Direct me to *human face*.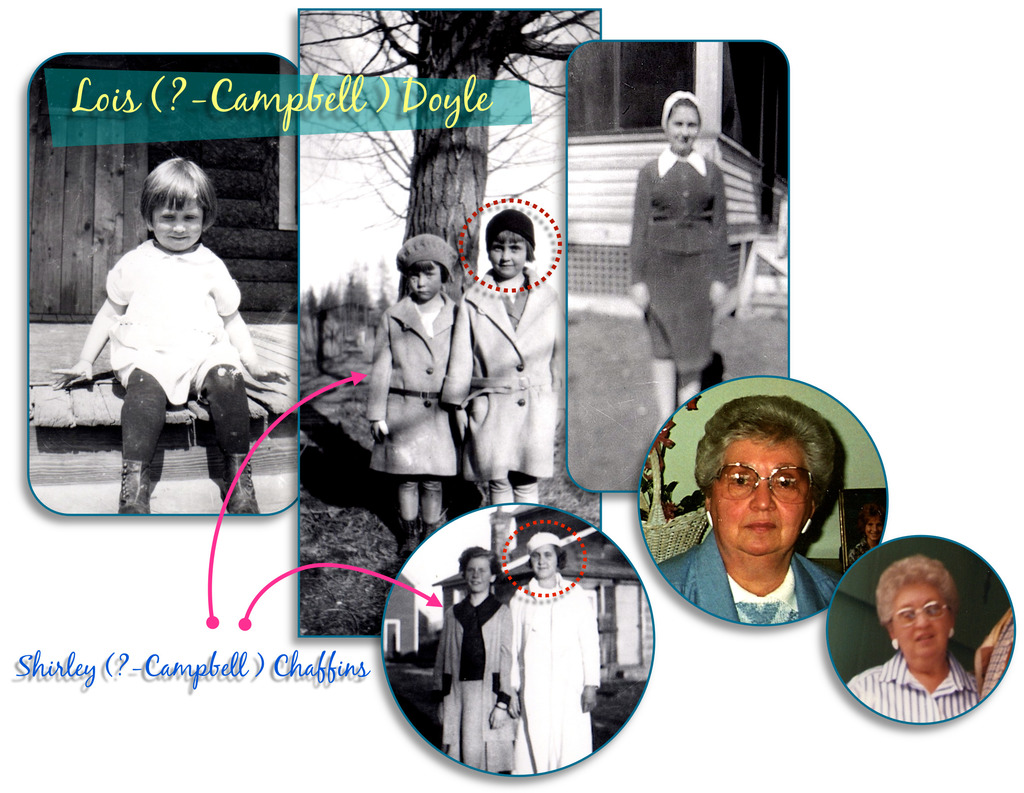
Direction: x1=895 y1=587 x2=953 y2=658.
